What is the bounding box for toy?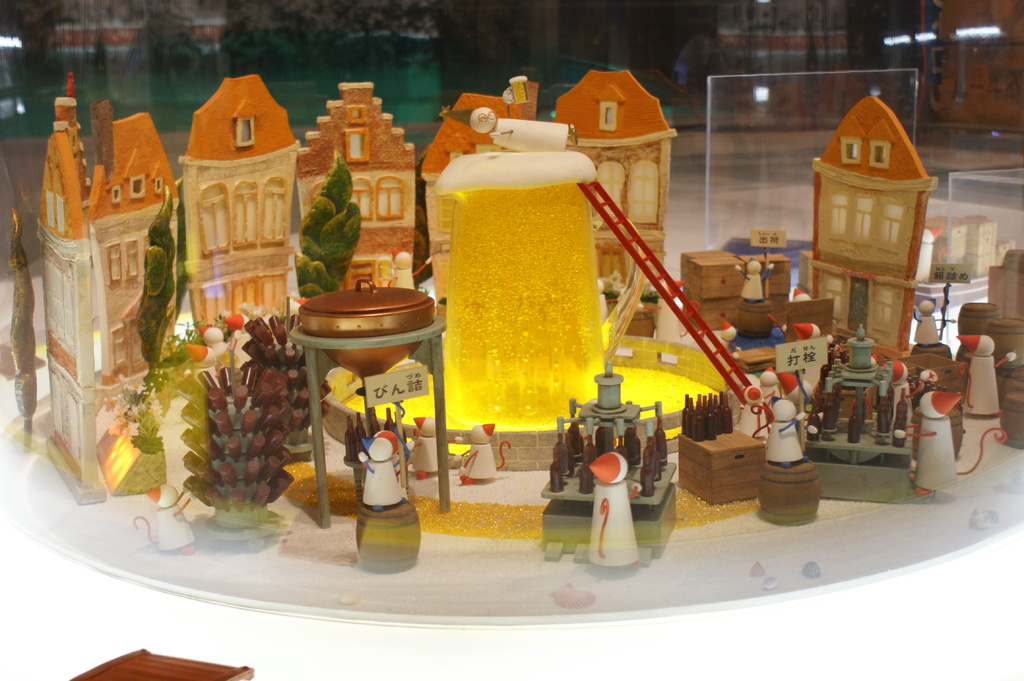
(890,387,999,502).
